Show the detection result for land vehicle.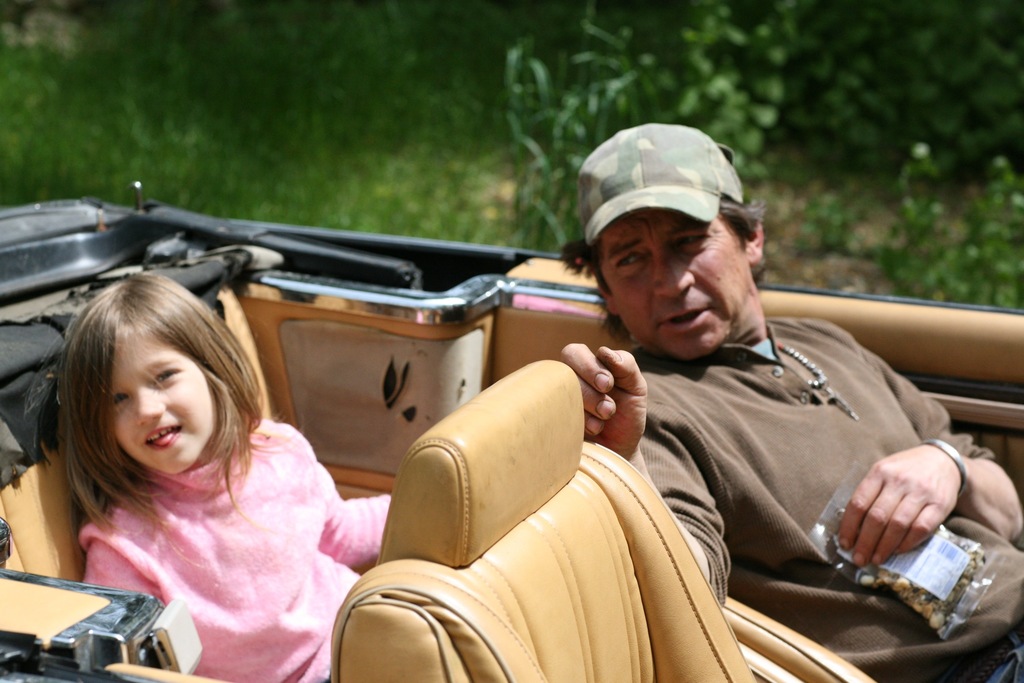
l=3, t=195, r=1016, b=682.
